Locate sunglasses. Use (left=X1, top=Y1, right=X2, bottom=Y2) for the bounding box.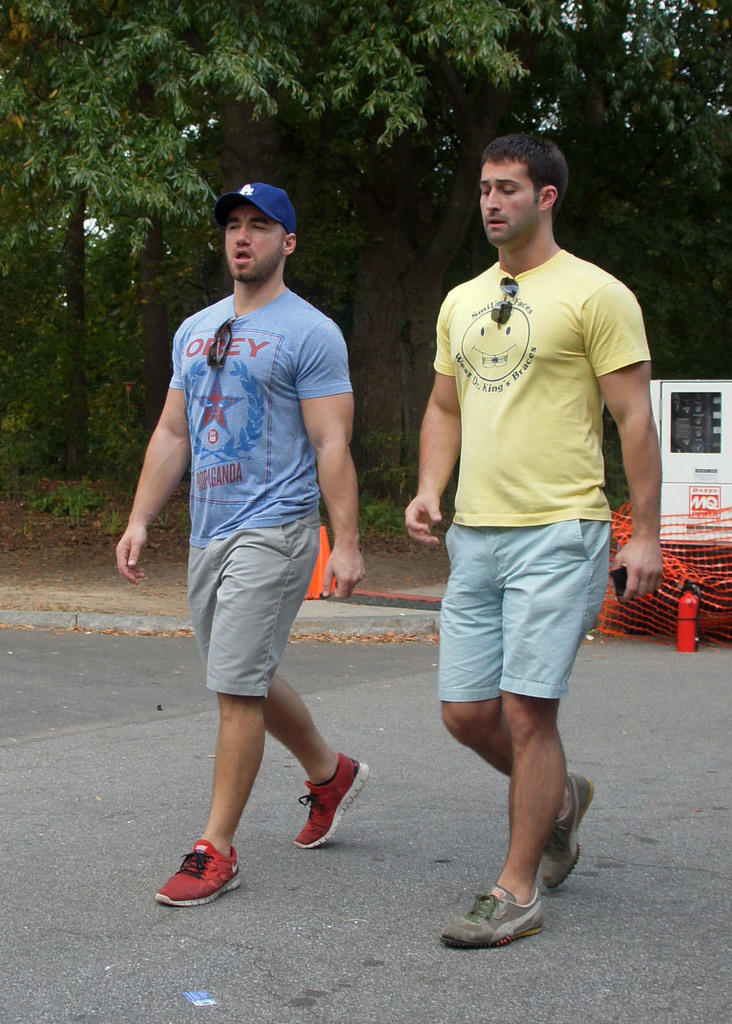
(left=493, top=276, right=515, bottom=326).
